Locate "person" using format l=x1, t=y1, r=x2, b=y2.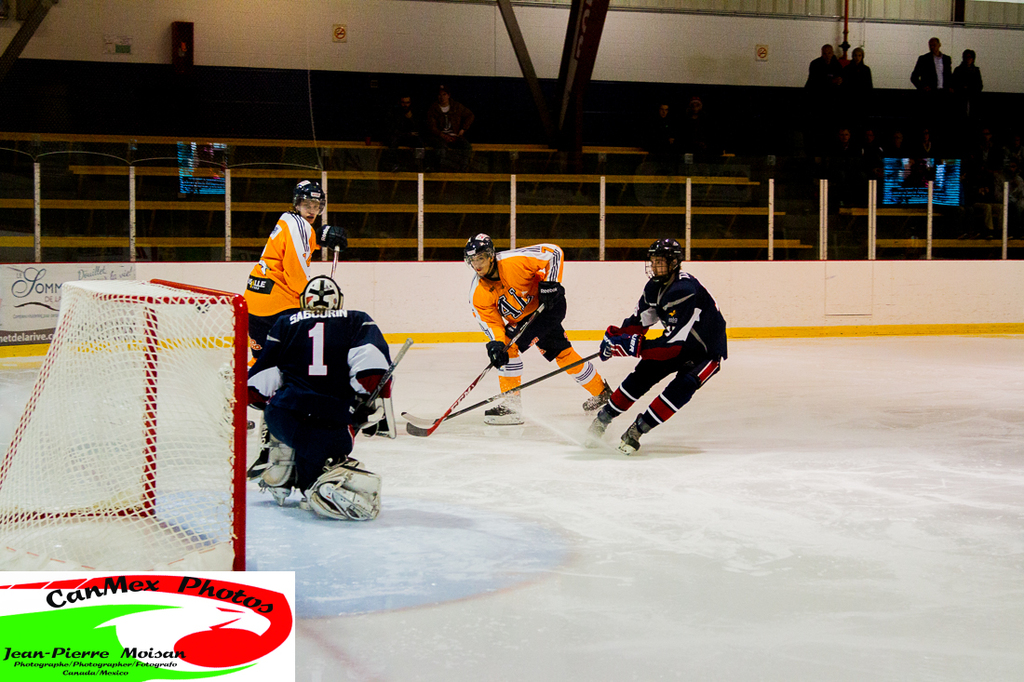
l=953, t=50, r=982, b=110.
